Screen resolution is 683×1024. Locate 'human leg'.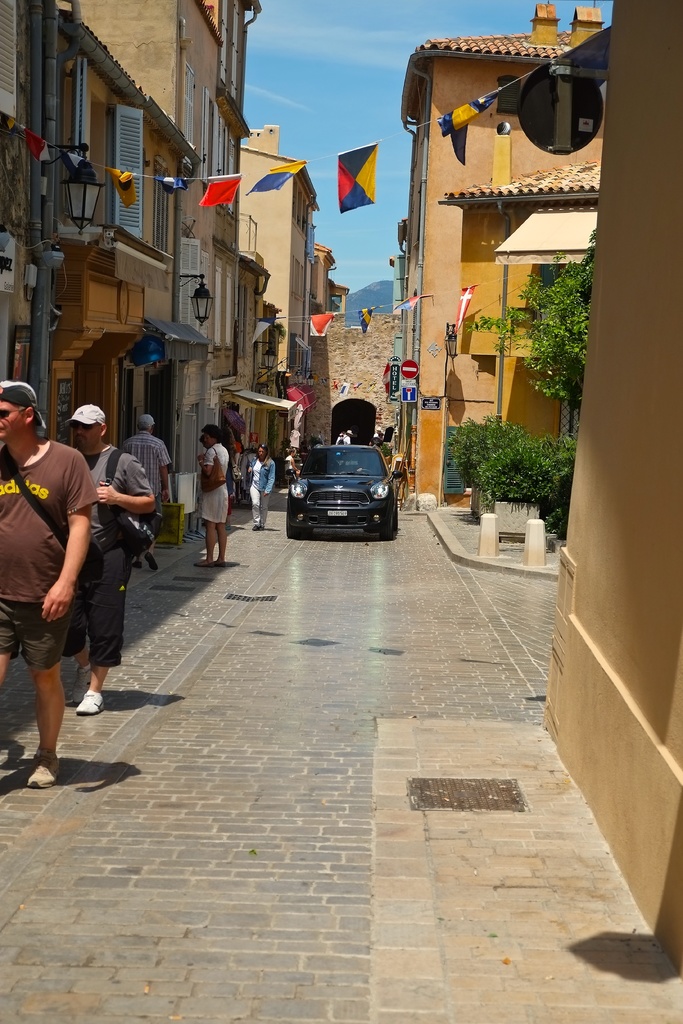
locate(251, 482, 261, 529).
